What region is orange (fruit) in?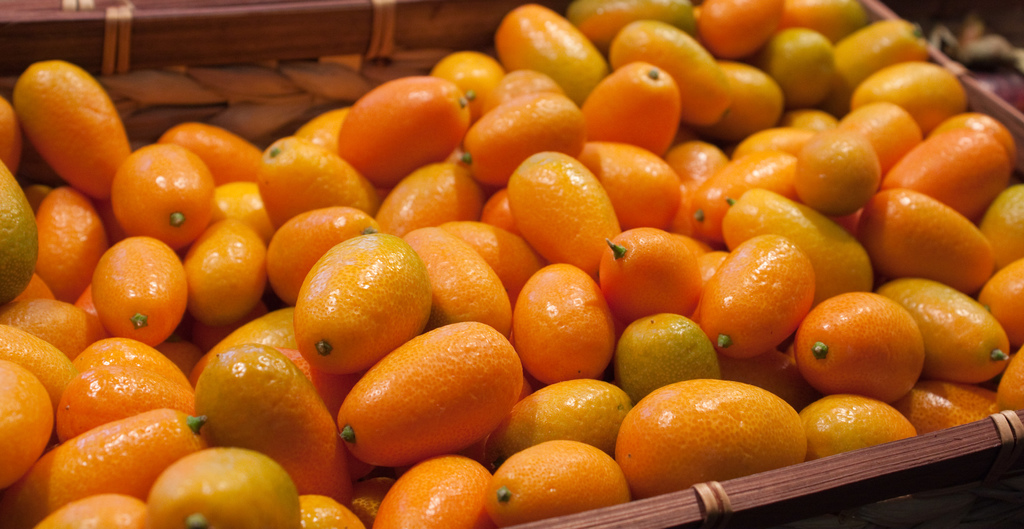
[x1=0, y1=322, x2=78, y2=392].
